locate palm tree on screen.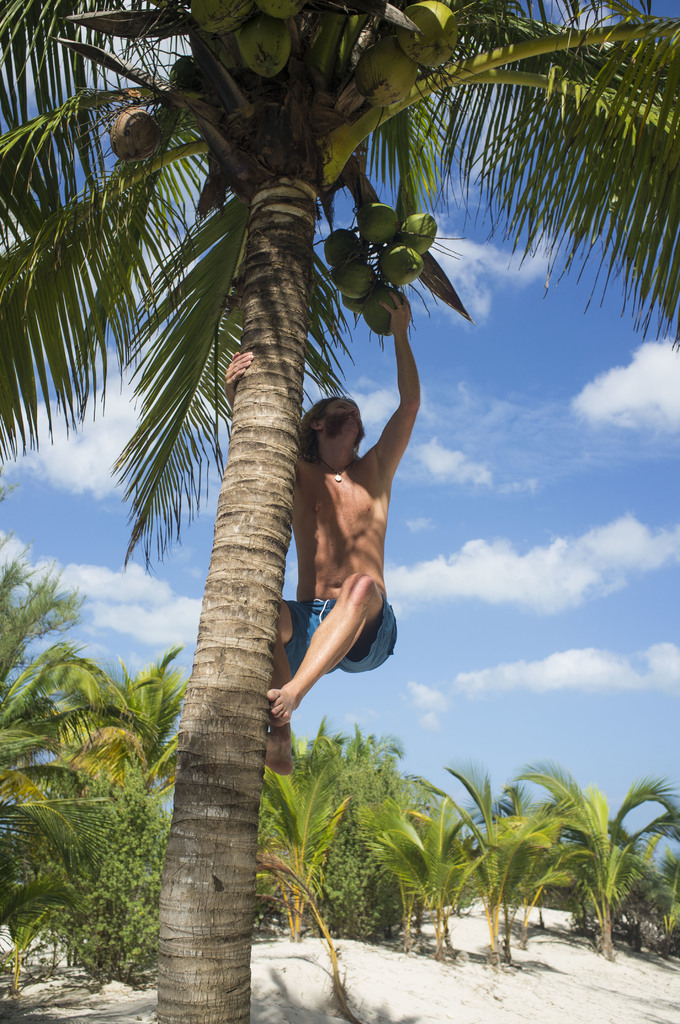
On screen at x1=0, y1=0, x2=679, y2=1023.
